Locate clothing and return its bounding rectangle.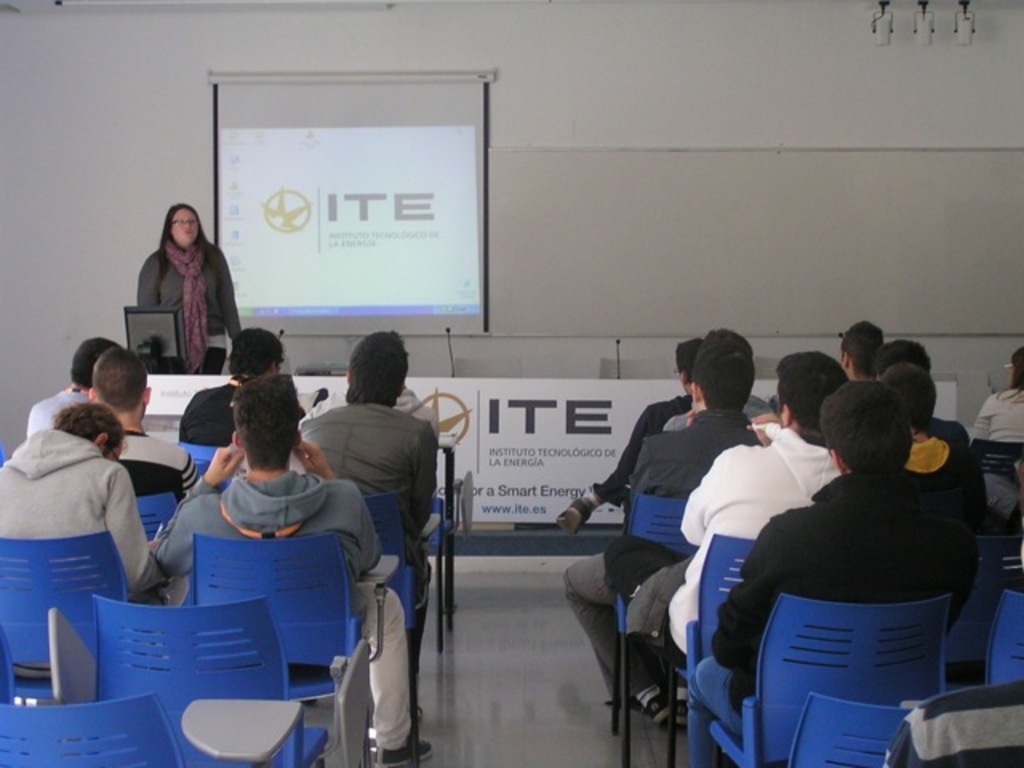
(126, 218, 229, 355).
